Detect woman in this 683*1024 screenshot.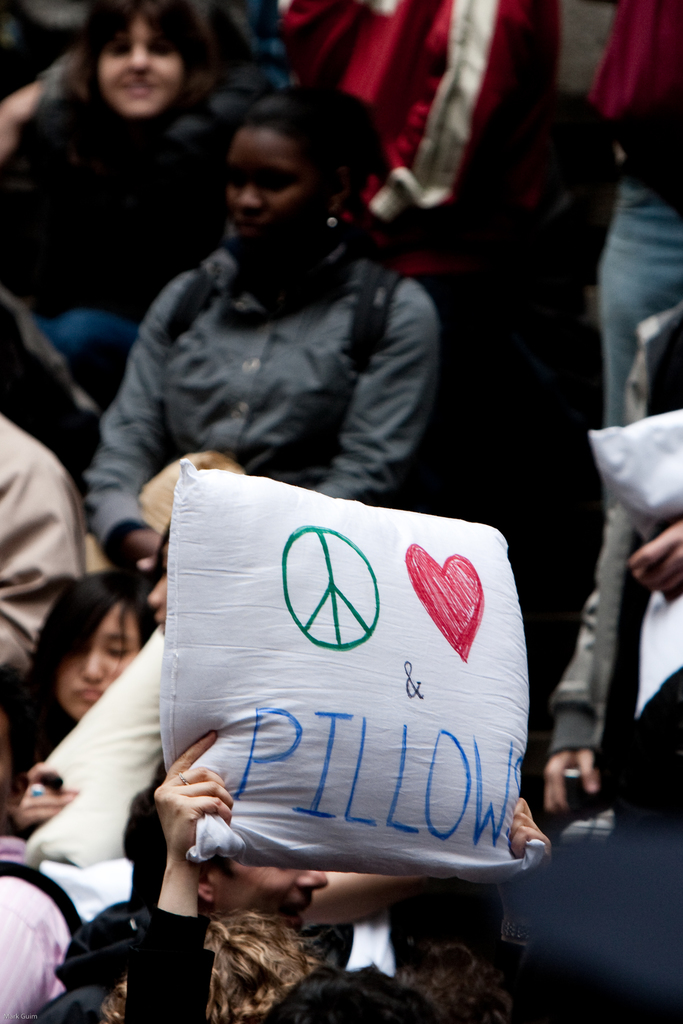
Detection: rect(579, 0, 682, 433).
